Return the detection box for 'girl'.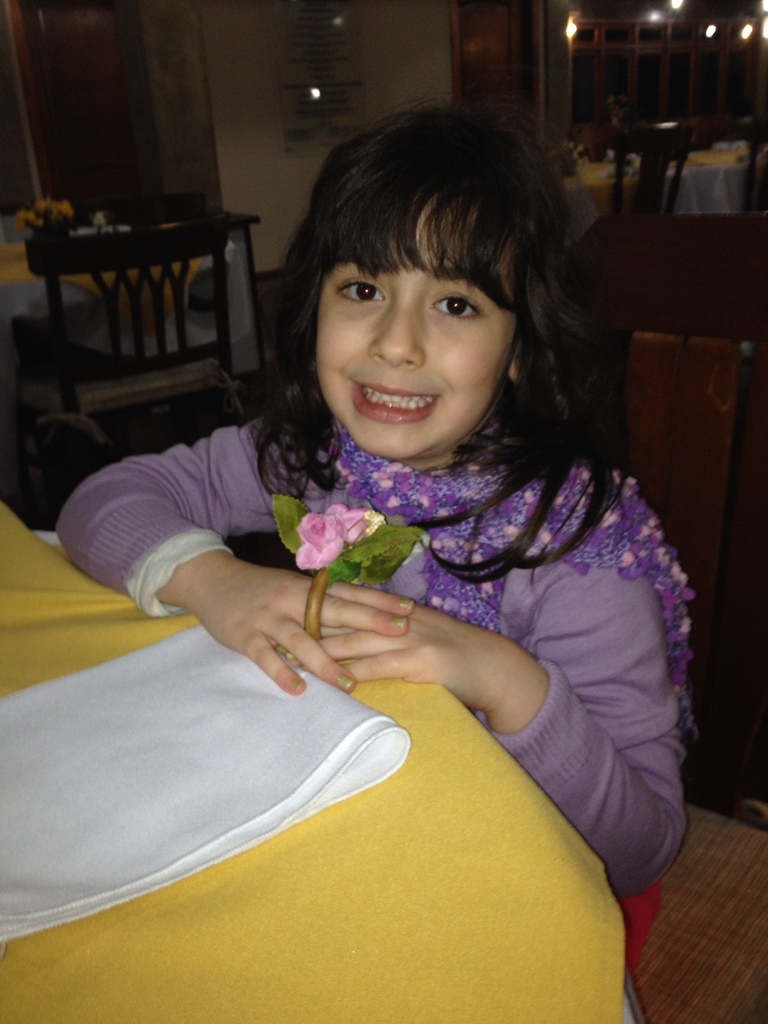
region(54, 88, 700, 979).
